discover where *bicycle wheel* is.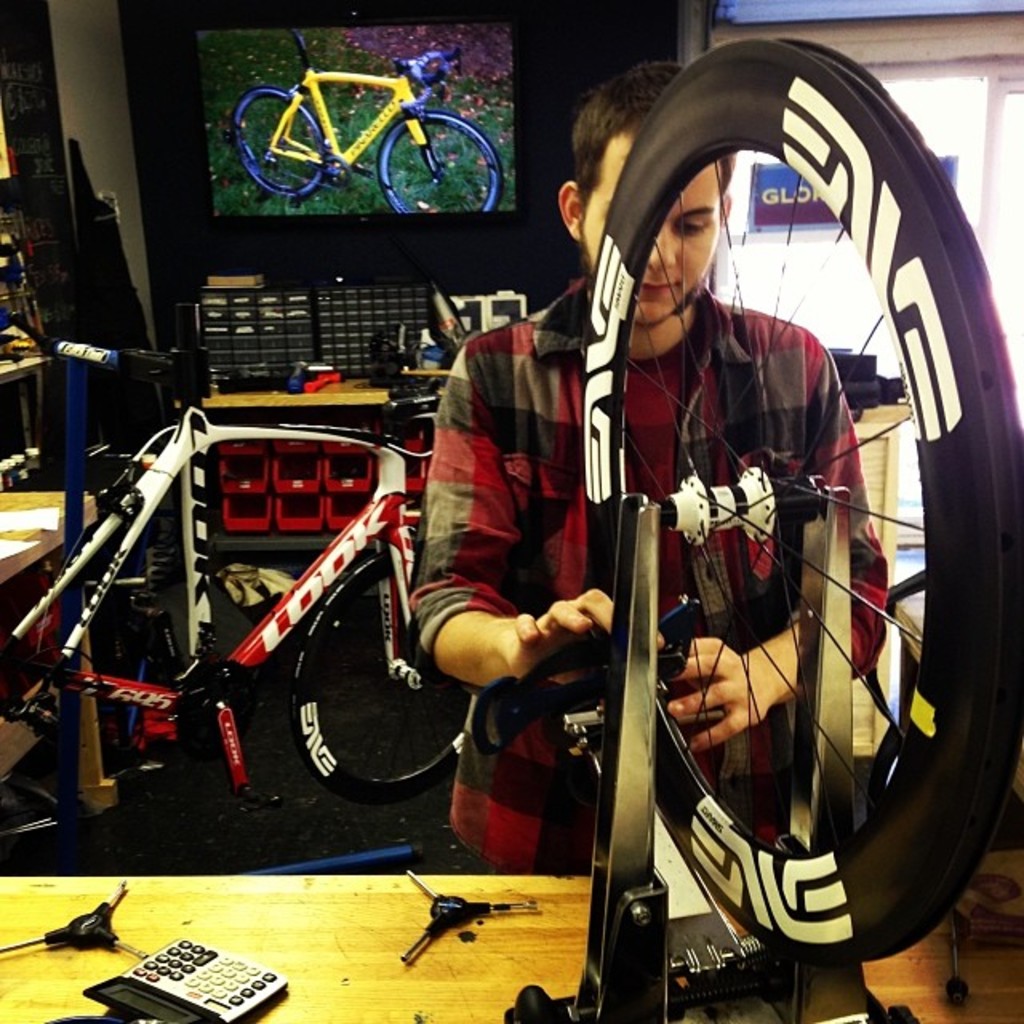
Discovered at detection(373, 102, 506, 214).
